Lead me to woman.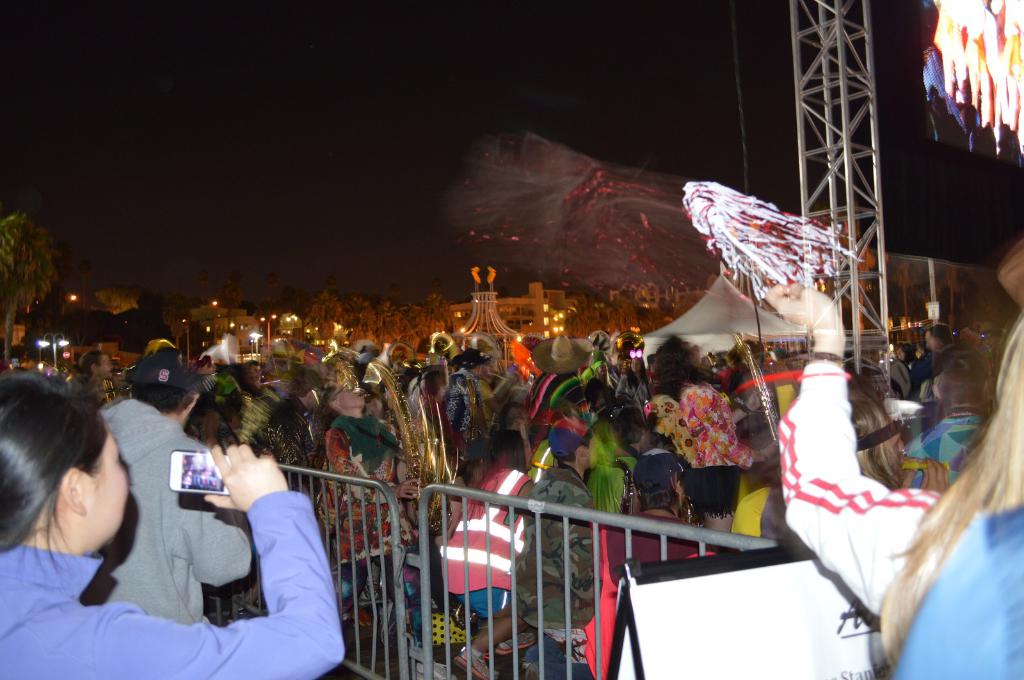
Lead to 78,342,113,407.
